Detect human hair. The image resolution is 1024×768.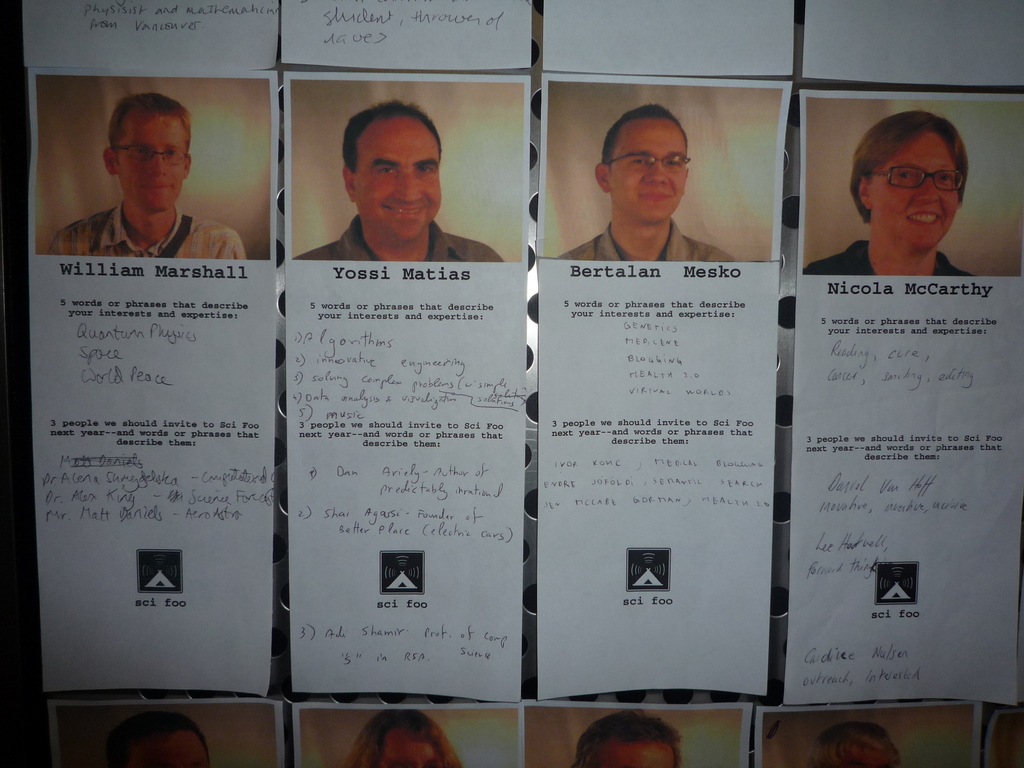
<bbox>339, 100, 444, 170</bbox>.
